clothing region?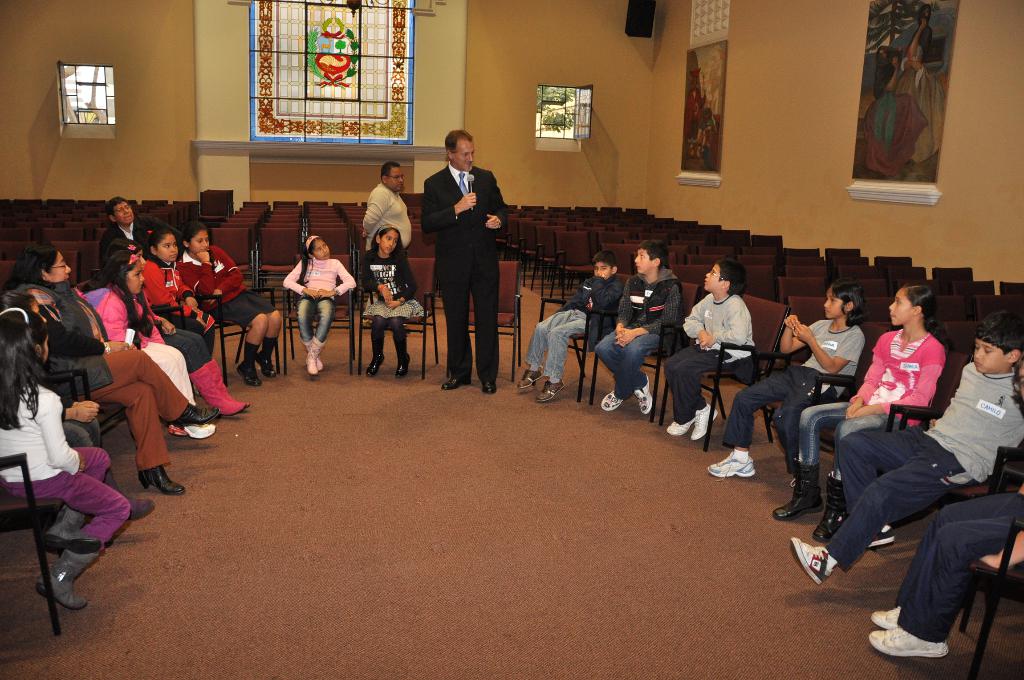
797,327,945,479
